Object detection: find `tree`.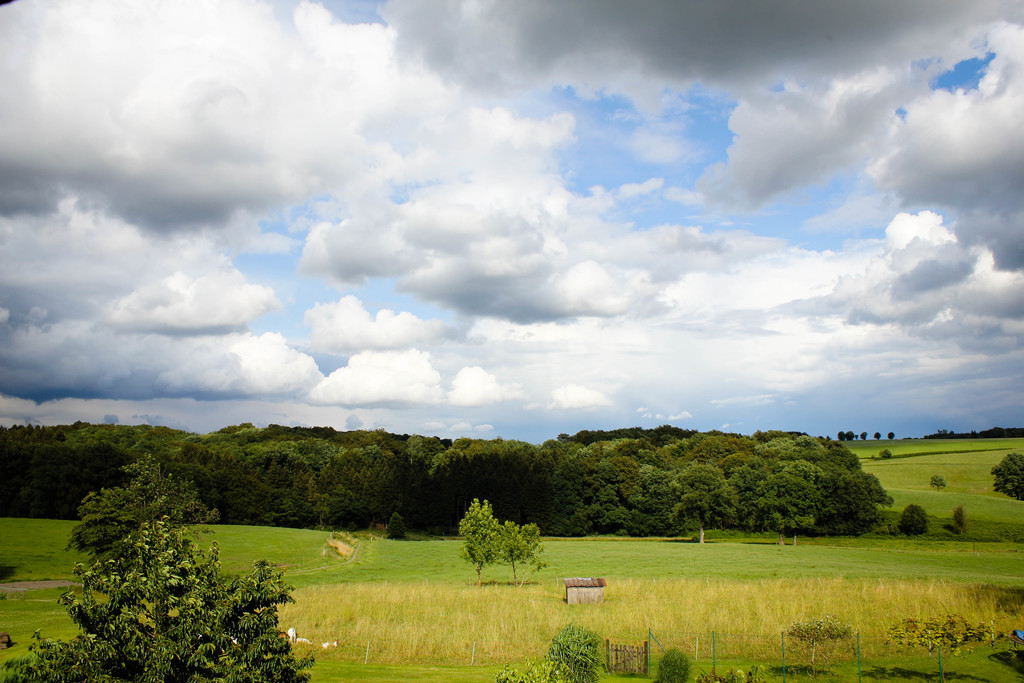
bbox=[6, 496, 323, 682].
